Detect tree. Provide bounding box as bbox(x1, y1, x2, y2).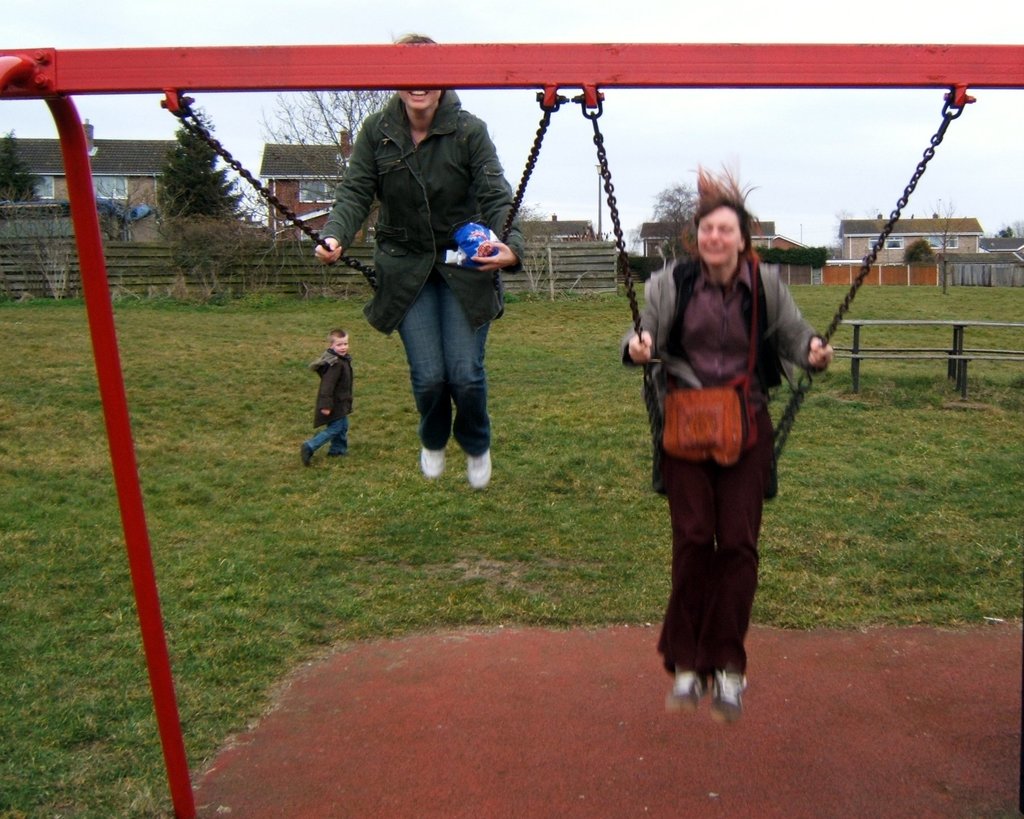
bbox(152, 119, 279, 287).
